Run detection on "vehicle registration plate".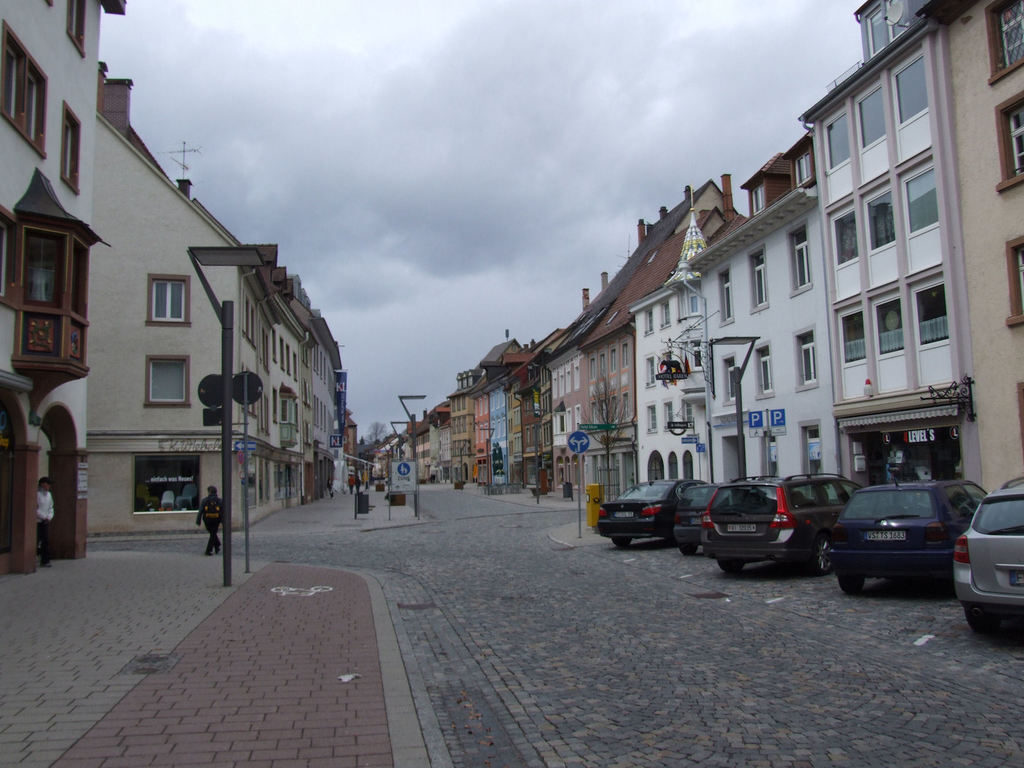
Result: bbox=[865, 531, 906, 540].
